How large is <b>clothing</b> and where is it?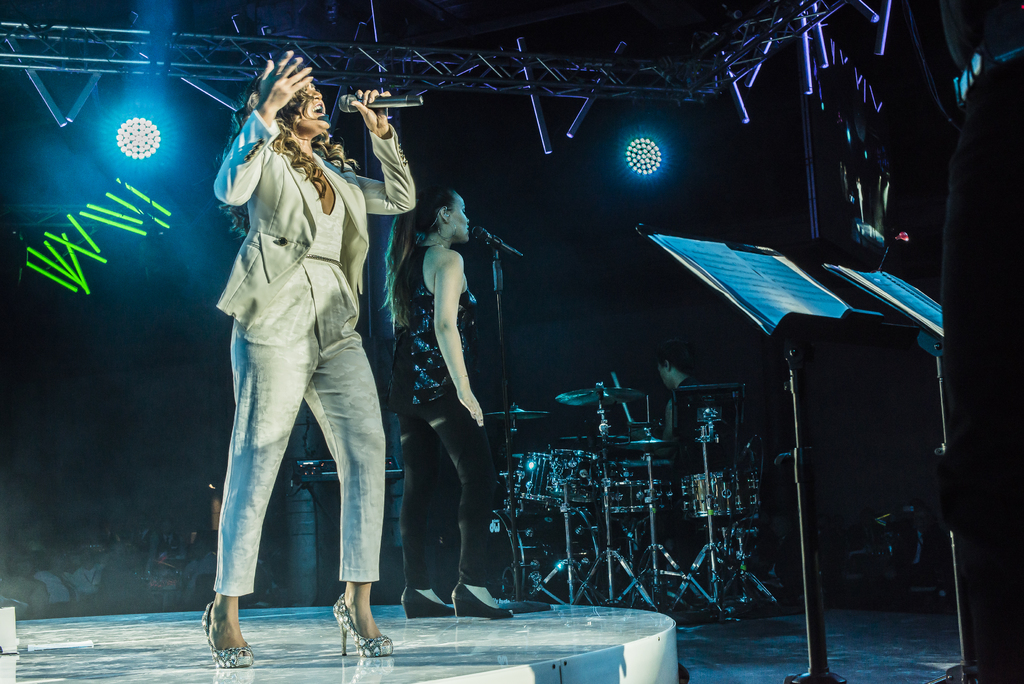
Bounding box: region(388, 241, 502, 596).
